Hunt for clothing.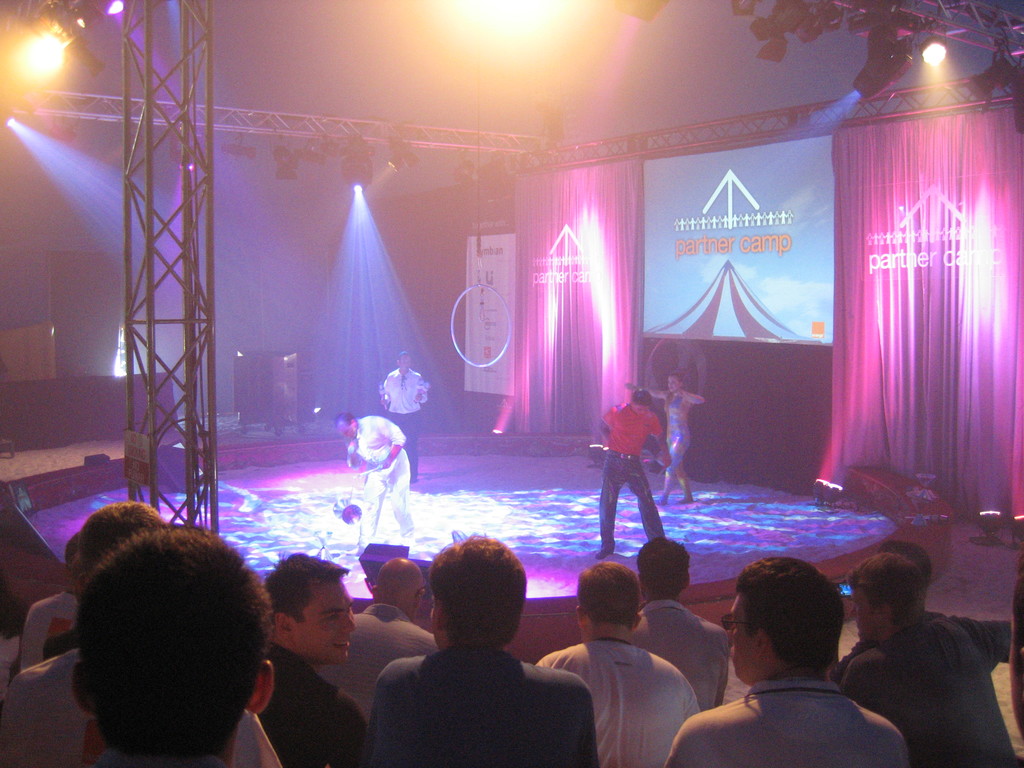
Hunted down at 354 606 582 764.
